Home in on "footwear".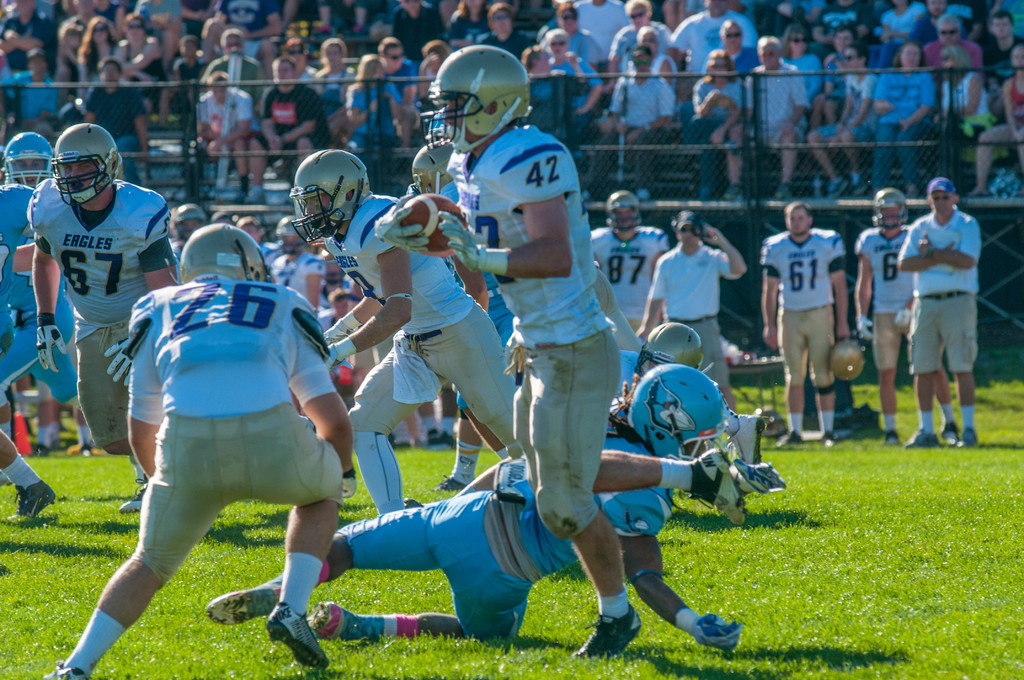
Homed in at 337,474,361,500.
